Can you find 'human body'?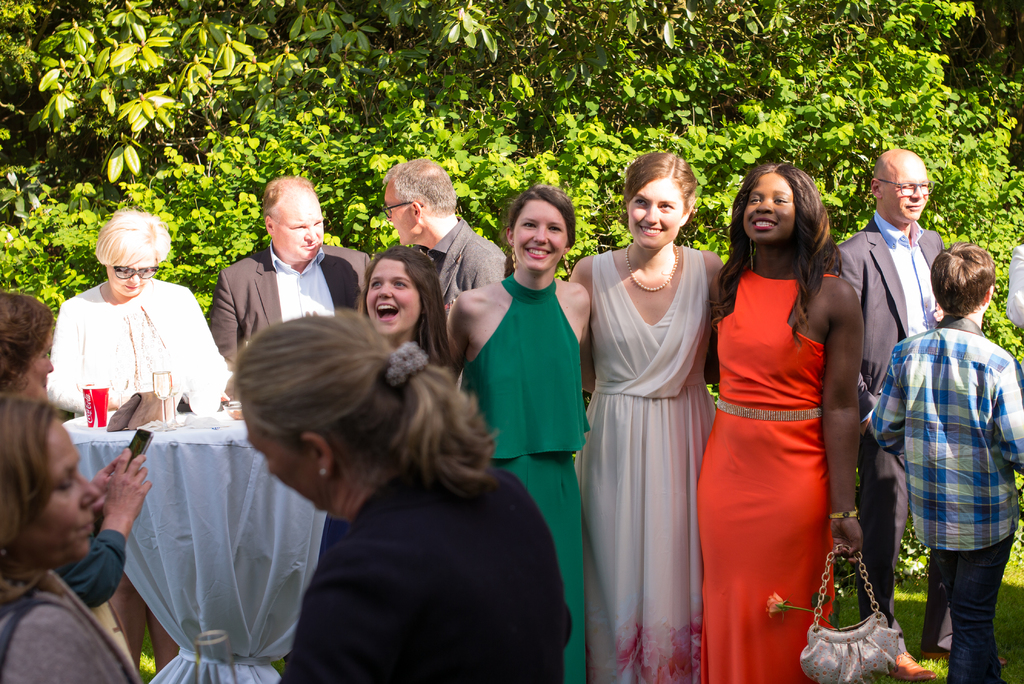
Yes, bounding box: locate(278, 455, 573, 683).
